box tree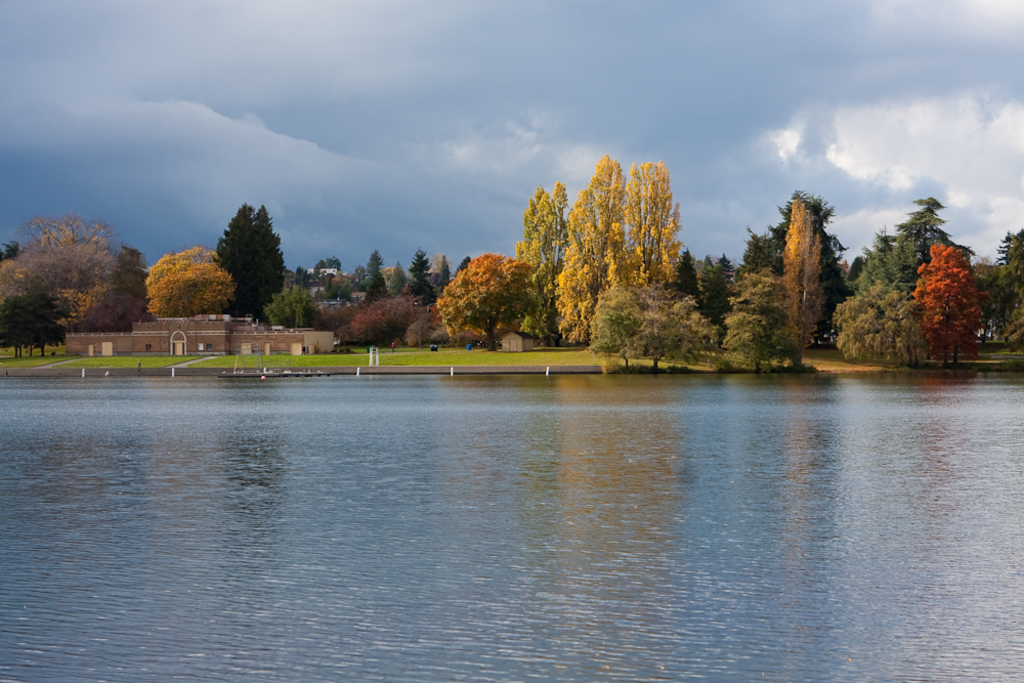
[left=0, top=256, right=36, bottom=296]
